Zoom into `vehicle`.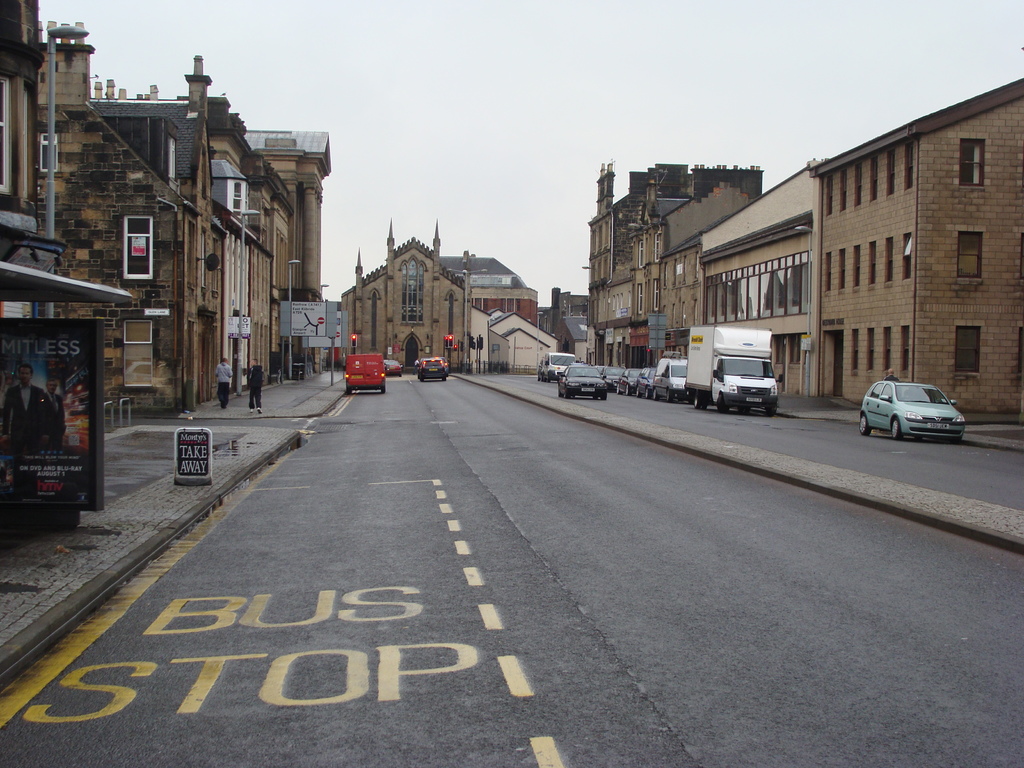
Zoom target: {"left": 537, "top": 352, "right": 574, "bottom": 382}.
